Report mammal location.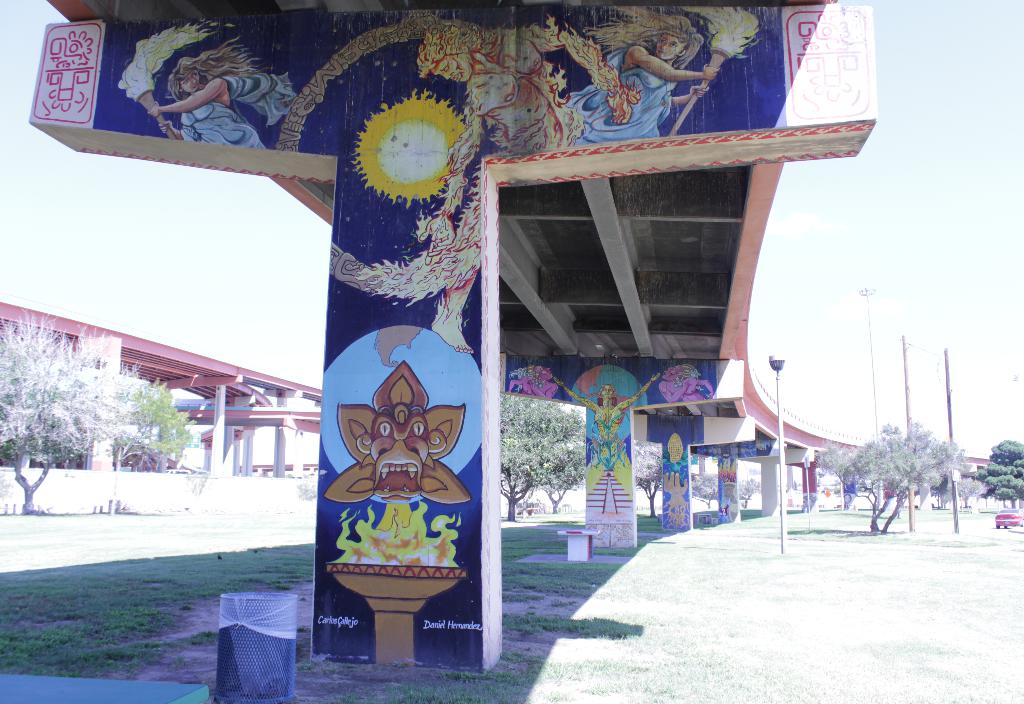
Report: (656, 361, 716, 408).
